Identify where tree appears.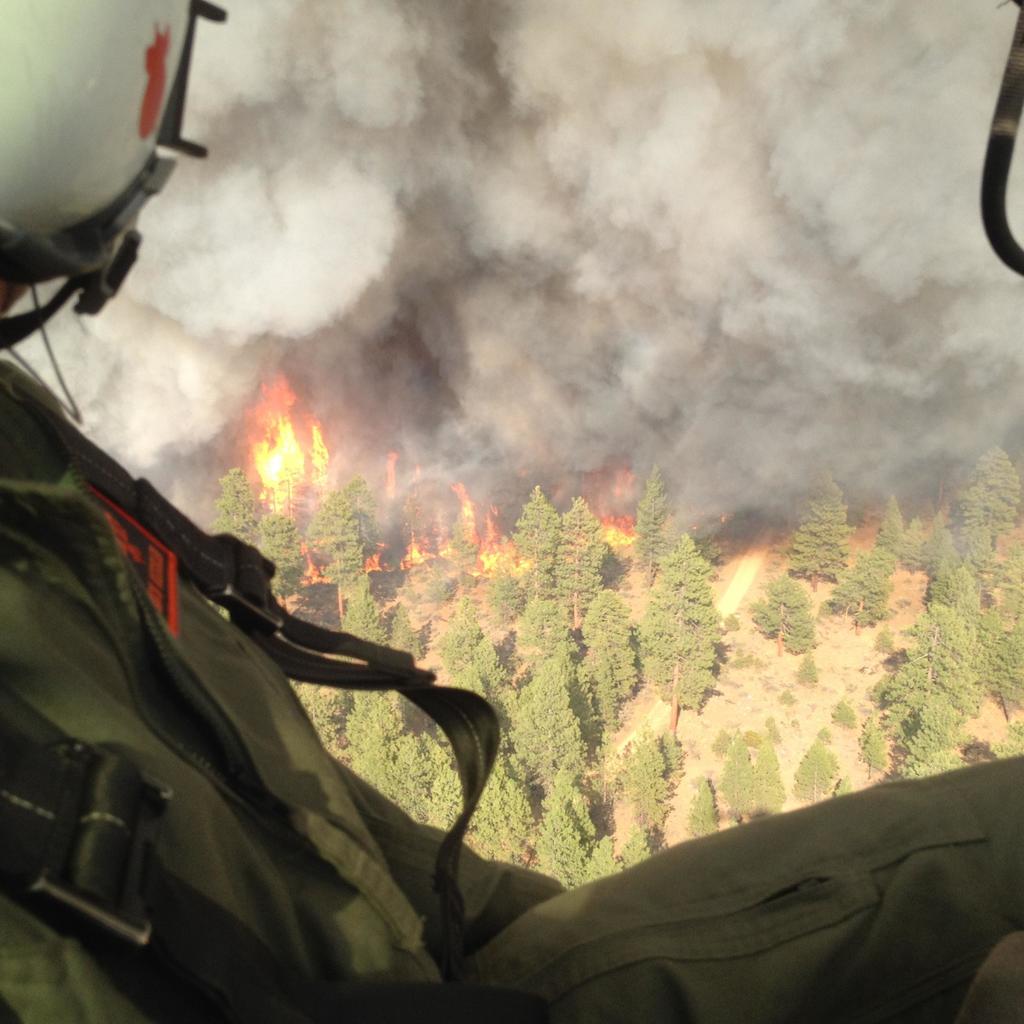
Appears at select_region(303, 675, 355, 747).
